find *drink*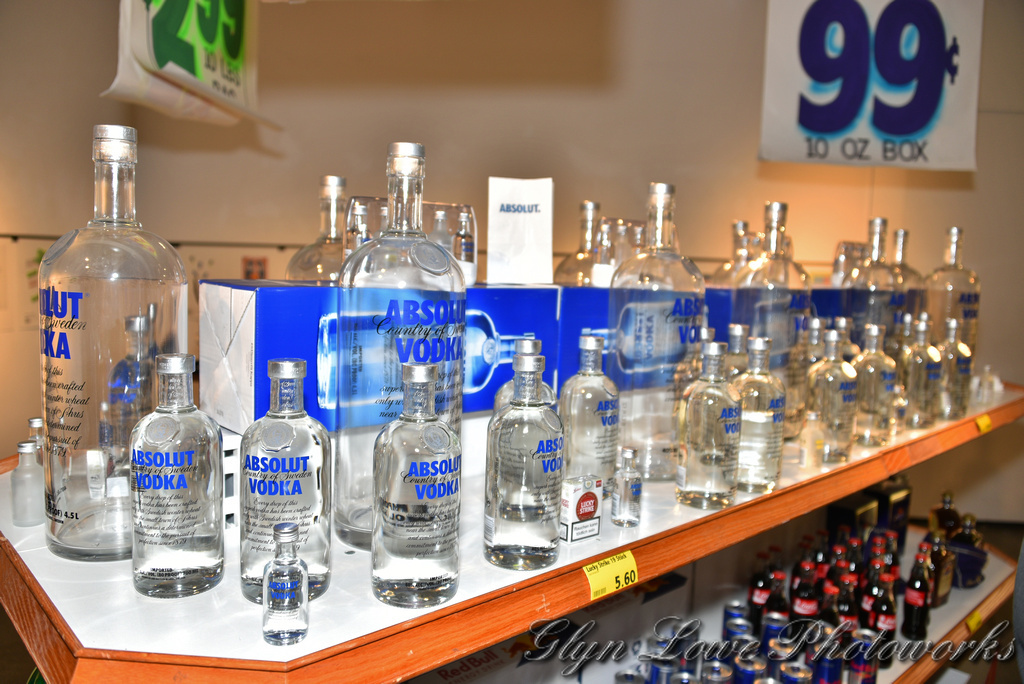
box(561, 373, 618, 496)
